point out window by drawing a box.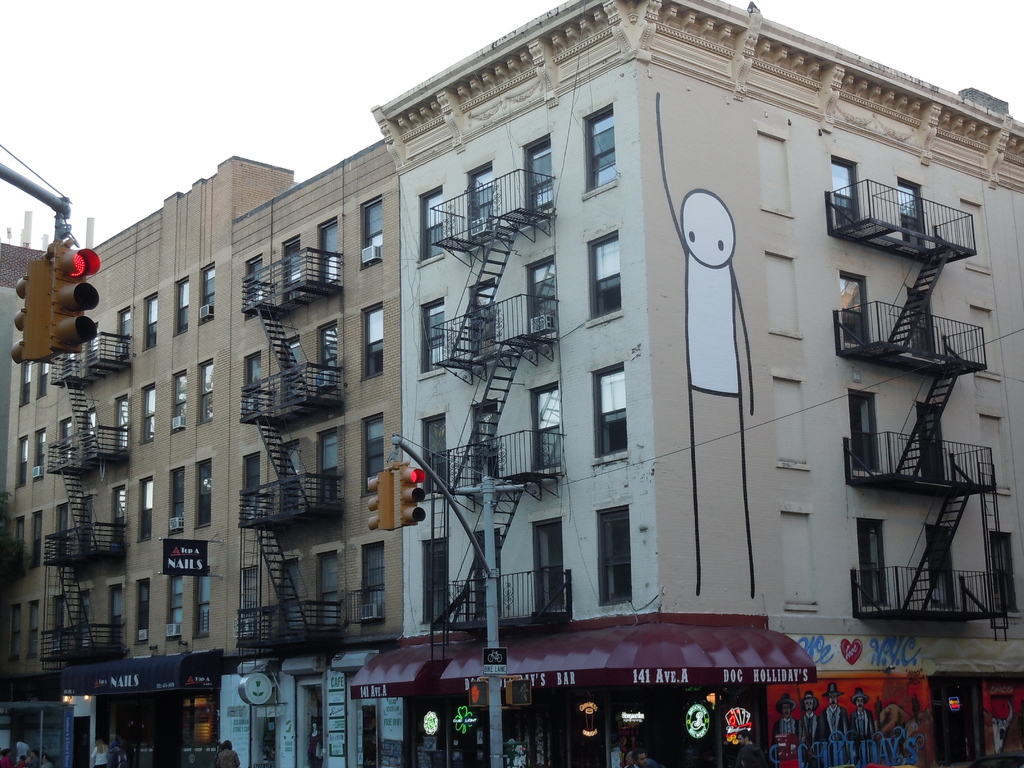
bbox(106, 586, 132, 655).
